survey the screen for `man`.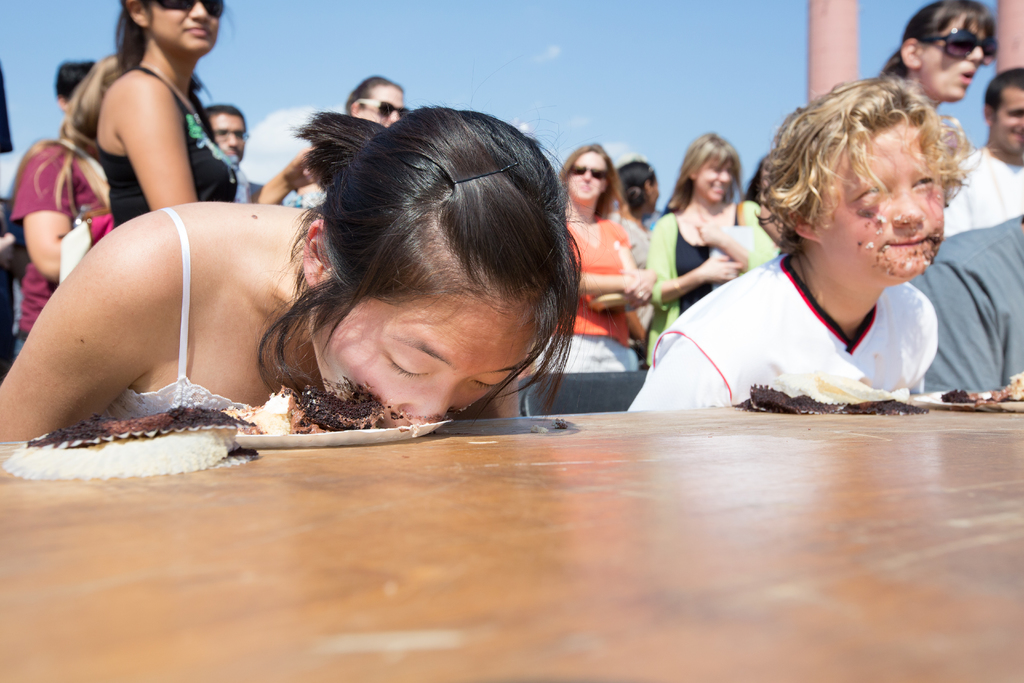
Survey found: locate(200, 103, 281, 210).
